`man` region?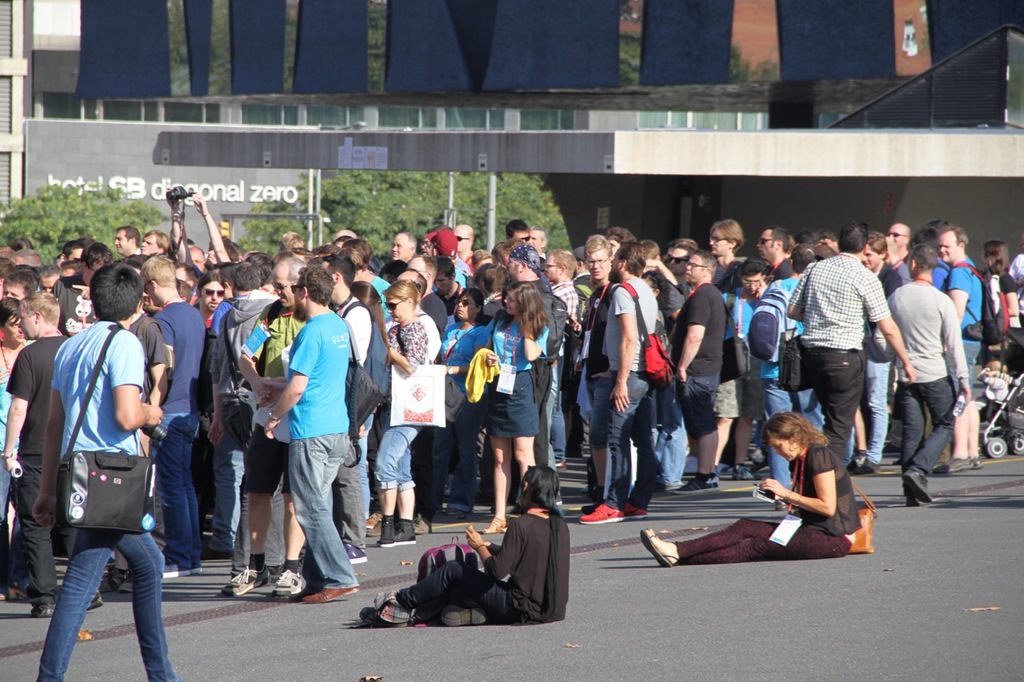
<box>450,225,476,269</box>
